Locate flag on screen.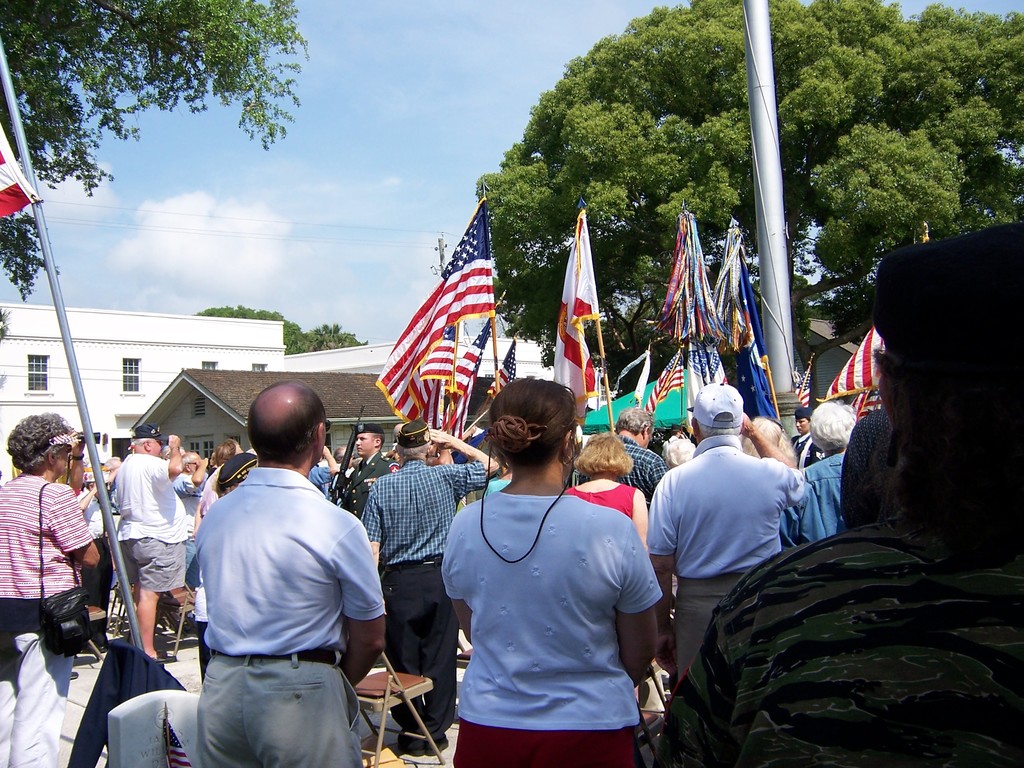
On screen at 375, 198, 496, 423.
